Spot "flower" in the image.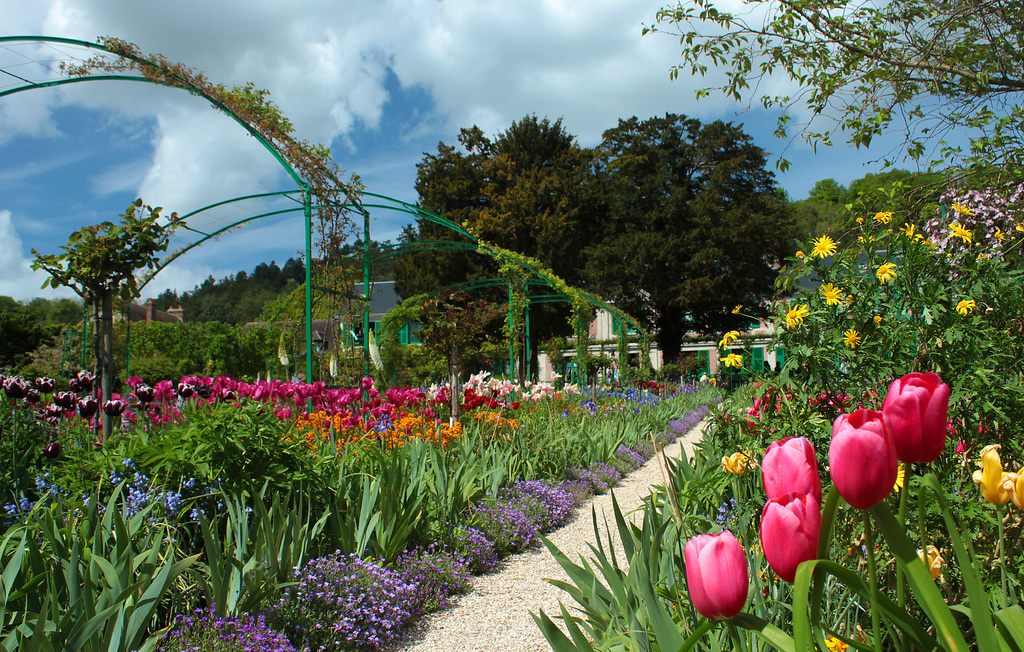
"flower" found at <box>875,224,893,241</box>.
